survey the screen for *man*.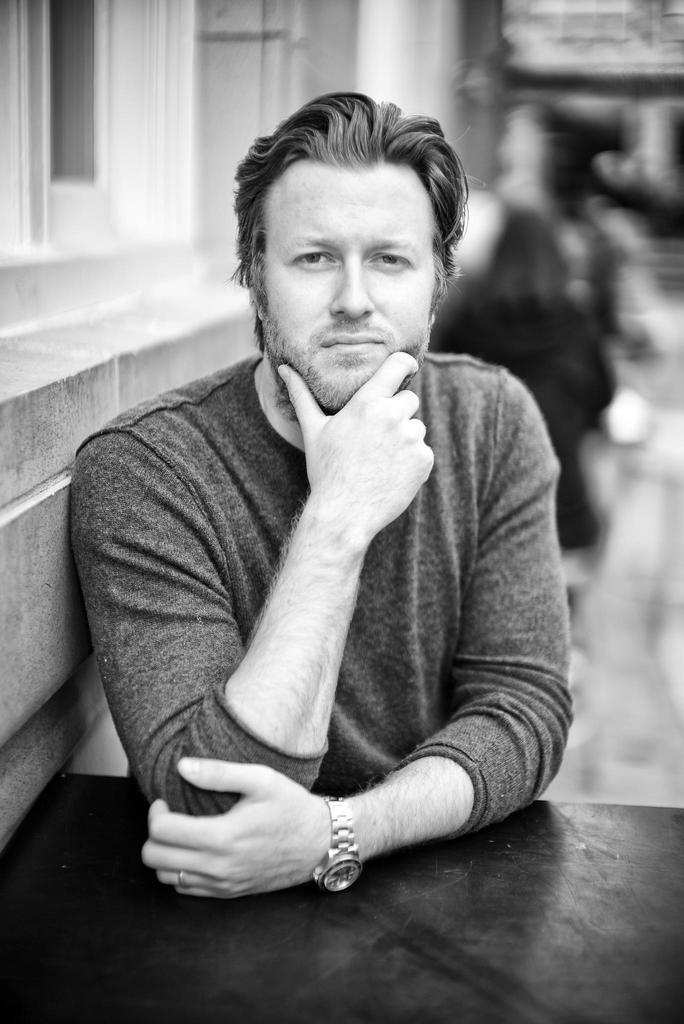
Survey found: (x1=78, y1=77, x2=601, y2=904).
